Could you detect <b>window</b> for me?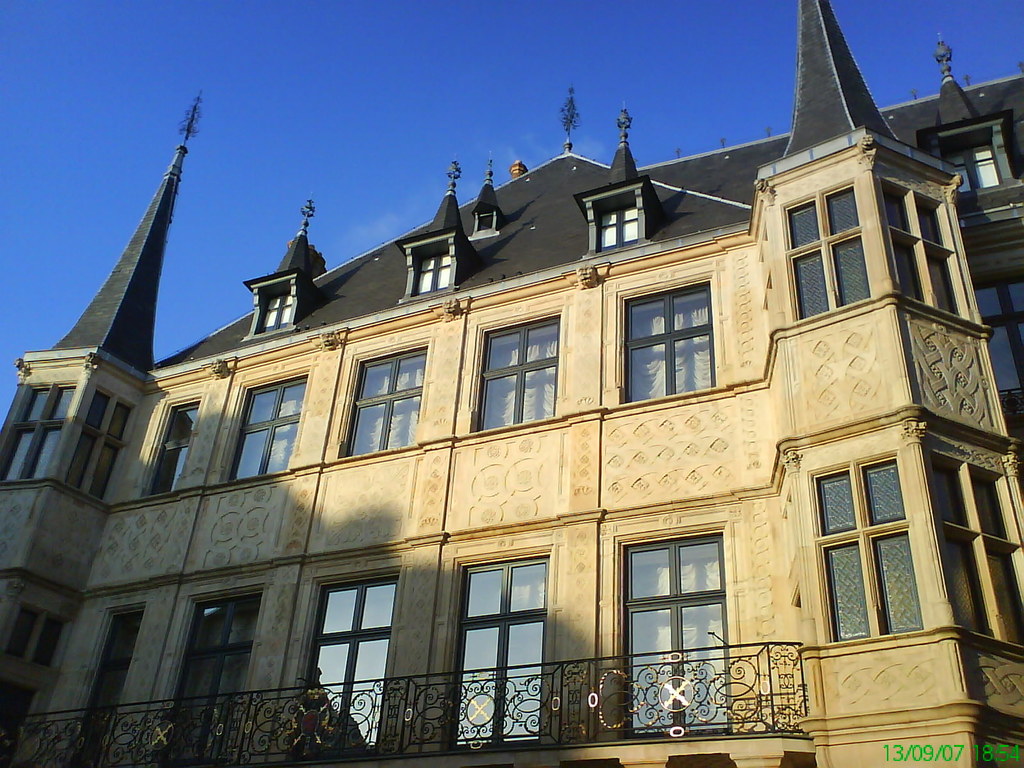
Detection result: (x1=469, y1=308, x2=563, y2=435).
